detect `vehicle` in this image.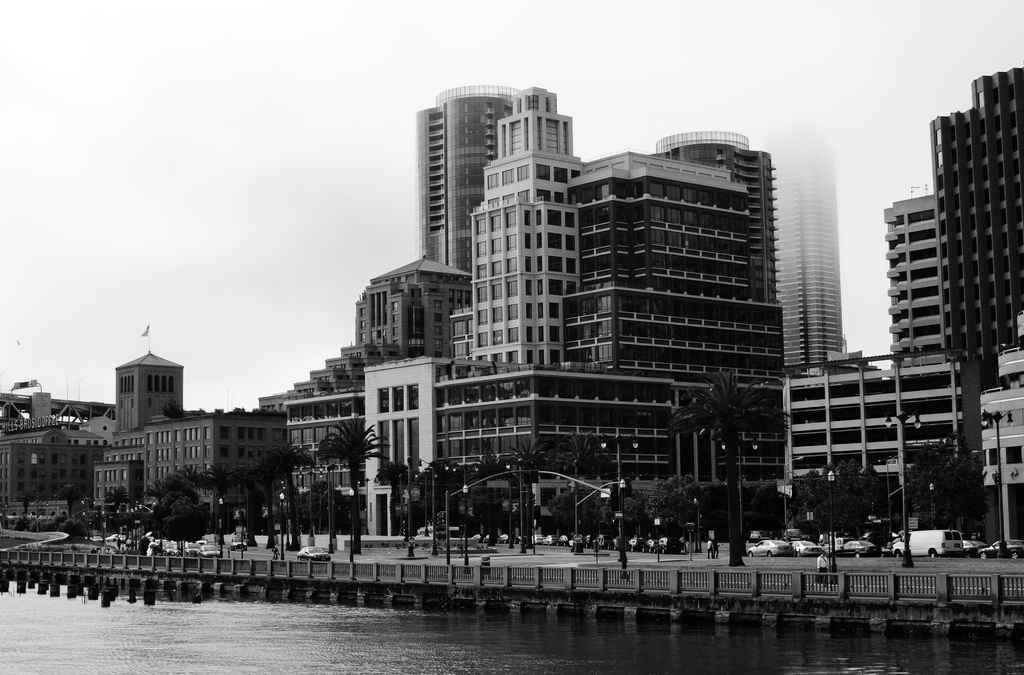
Detection: (x1=966, y1=542, x2=987, y2=560).
